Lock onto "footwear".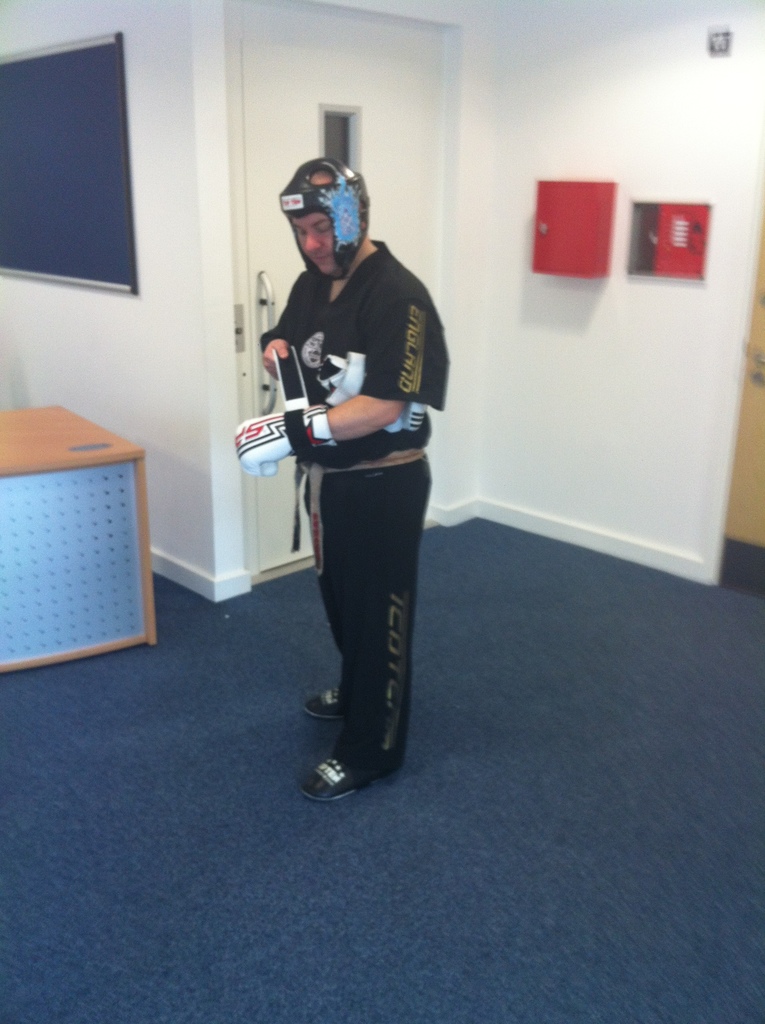
Locked: locate(307, 687, 341, 724).
